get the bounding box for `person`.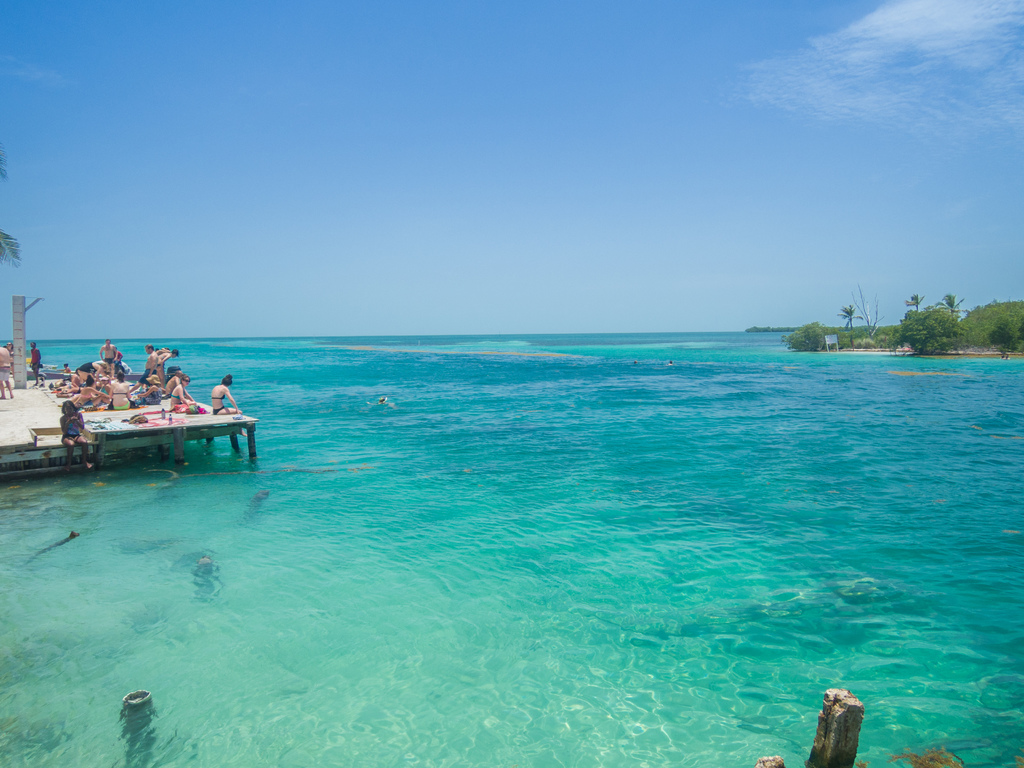
[160, 346, 180, 375].
